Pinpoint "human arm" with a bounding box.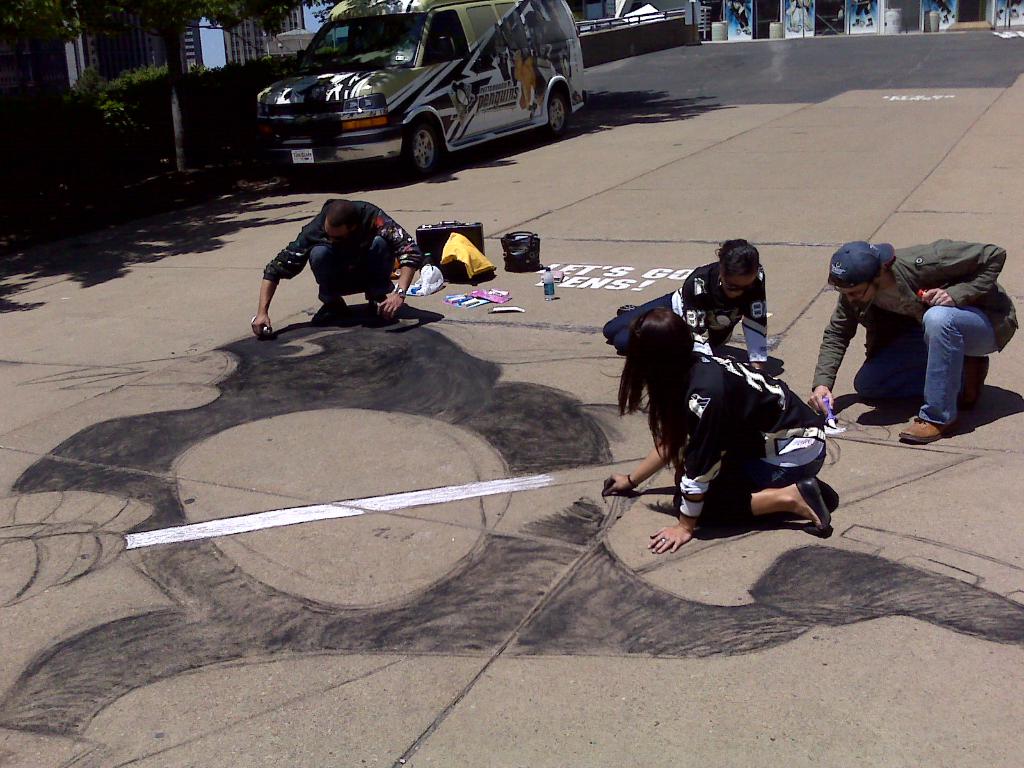
rect(652, 397, 722, 559).
